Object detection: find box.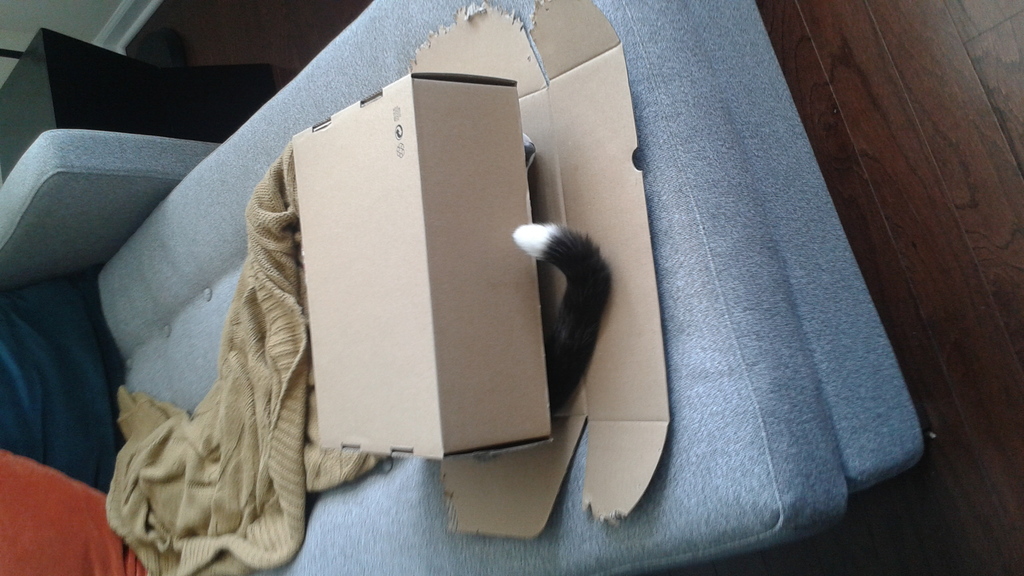
pyautogui.locateOnScreen(272, 57, 576, 491).
